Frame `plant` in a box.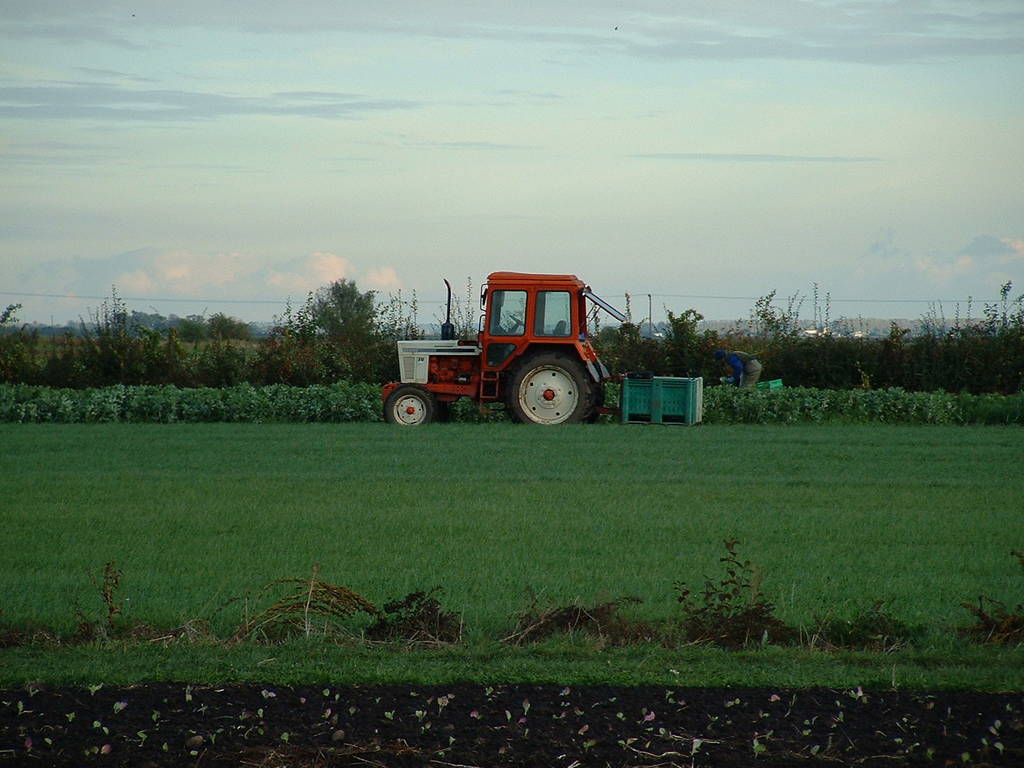
BBox(468, 712, 481, 721).
